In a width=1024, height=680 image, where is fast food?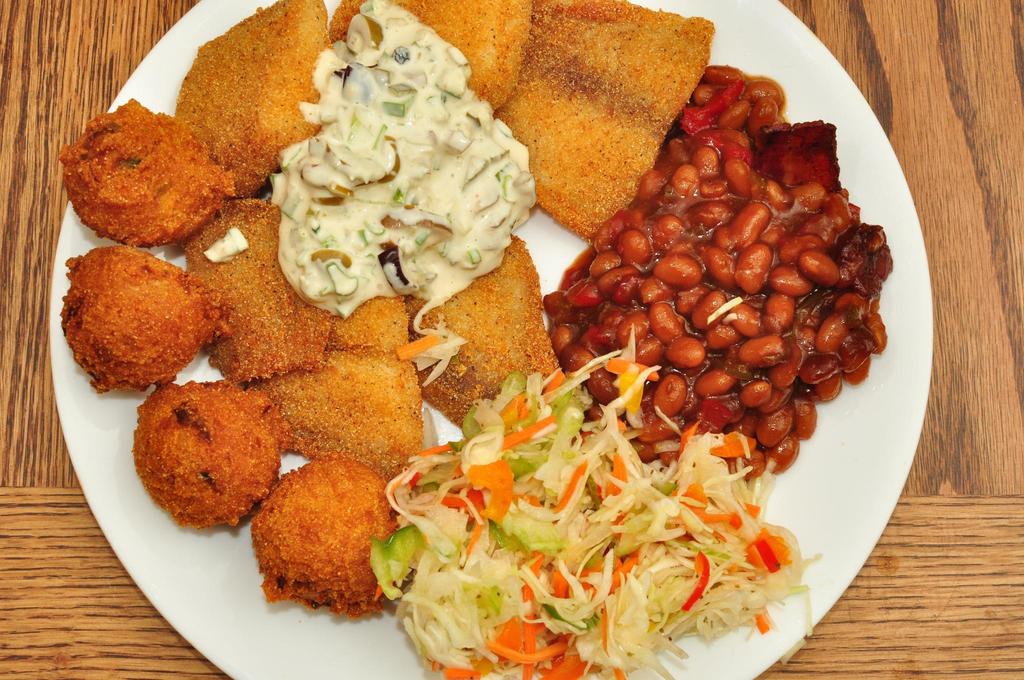
pyautogui.locateOnScreen(175, 193, 346, 389).
